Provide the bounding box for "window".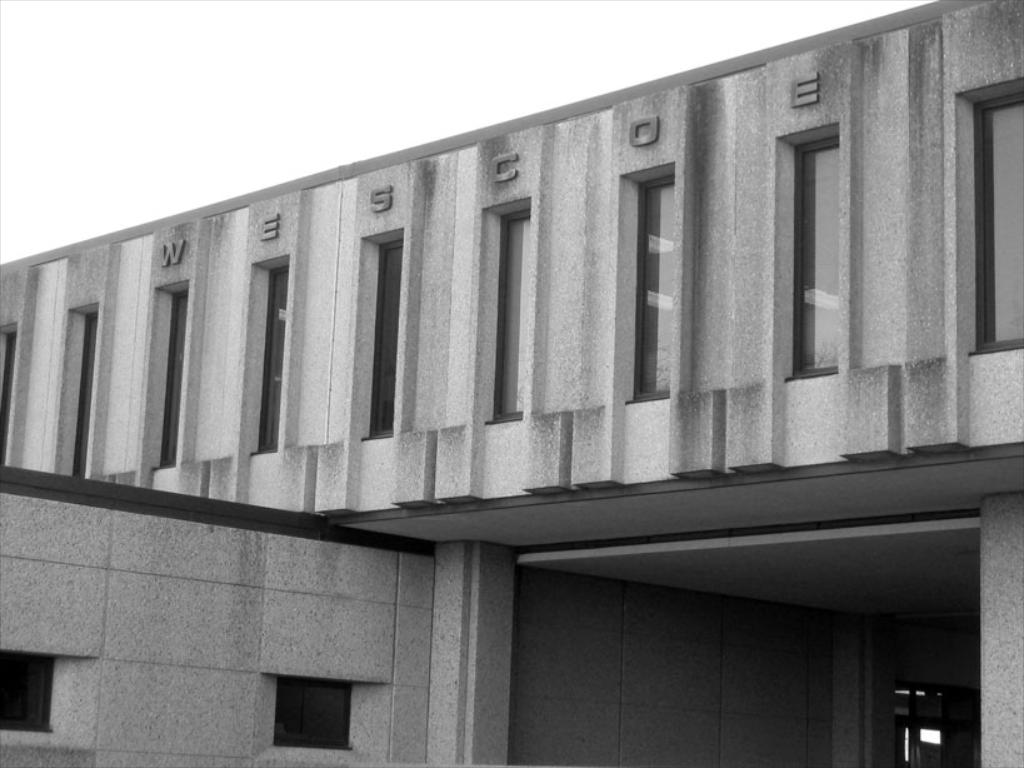
region(0, 647, 61, 729).
